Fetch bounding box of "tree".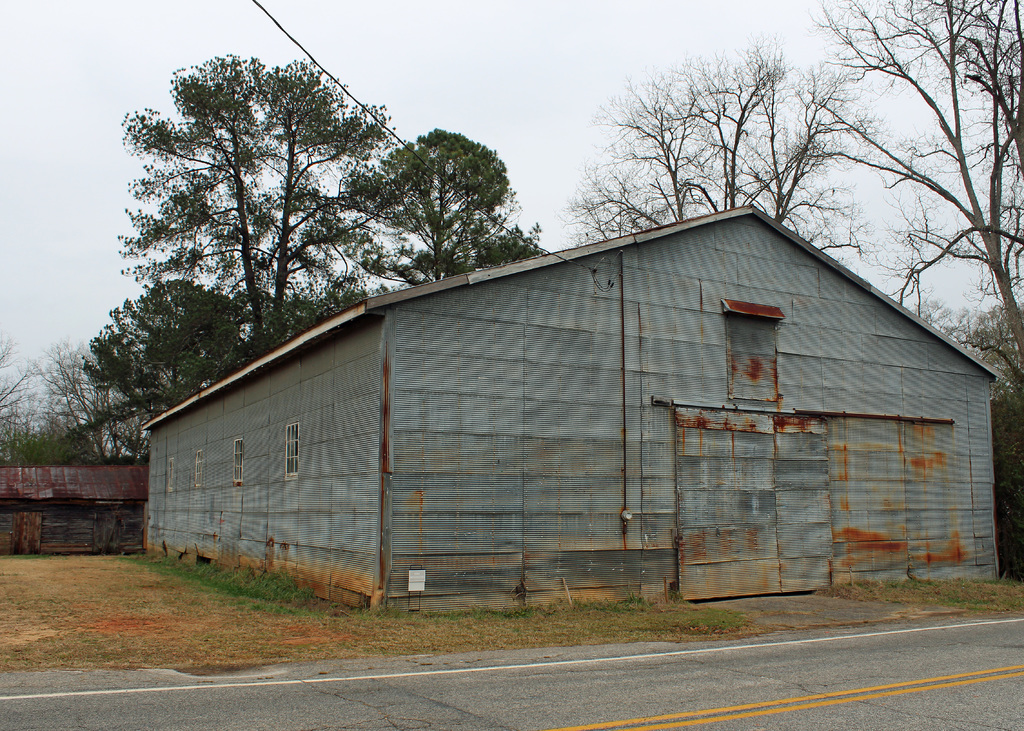
Bbox: rect(110, 45, 425, 382).
